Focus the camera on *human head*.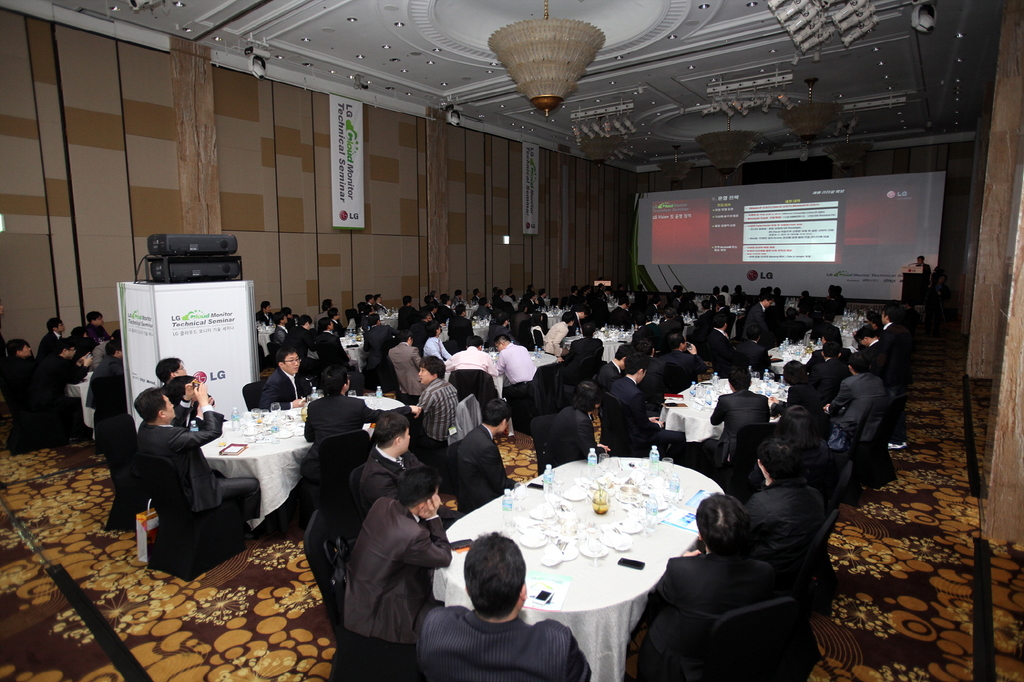
Focus region: {"left": 154, "top": 356, "right": 188, "bottom": 384}.
